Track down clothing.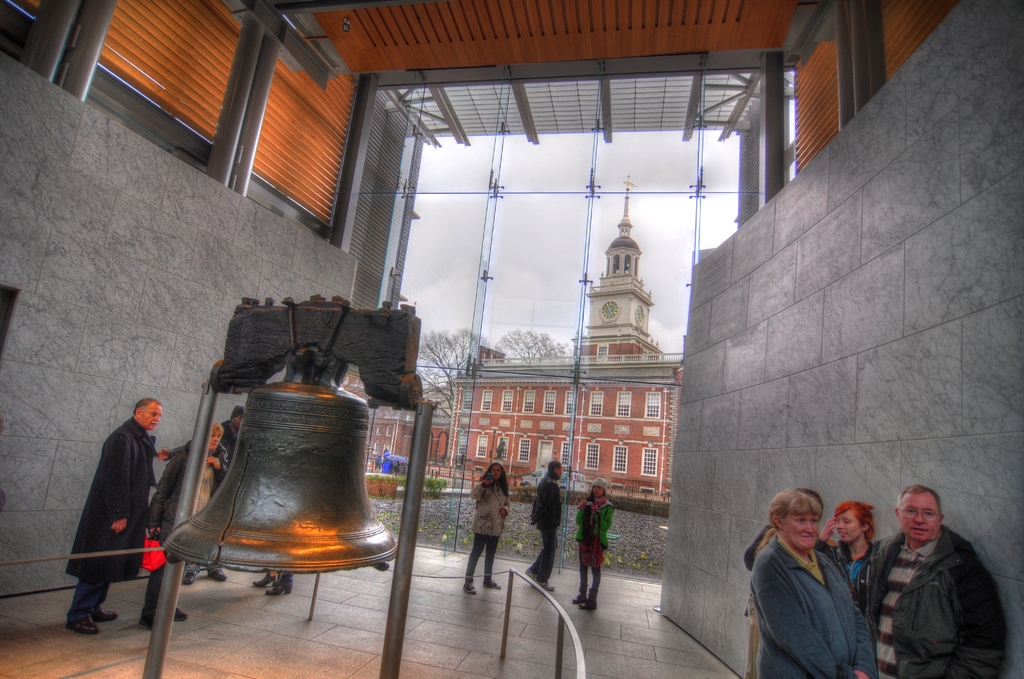
Tracked to (left=58, top=415, right=152, bottom=621).
